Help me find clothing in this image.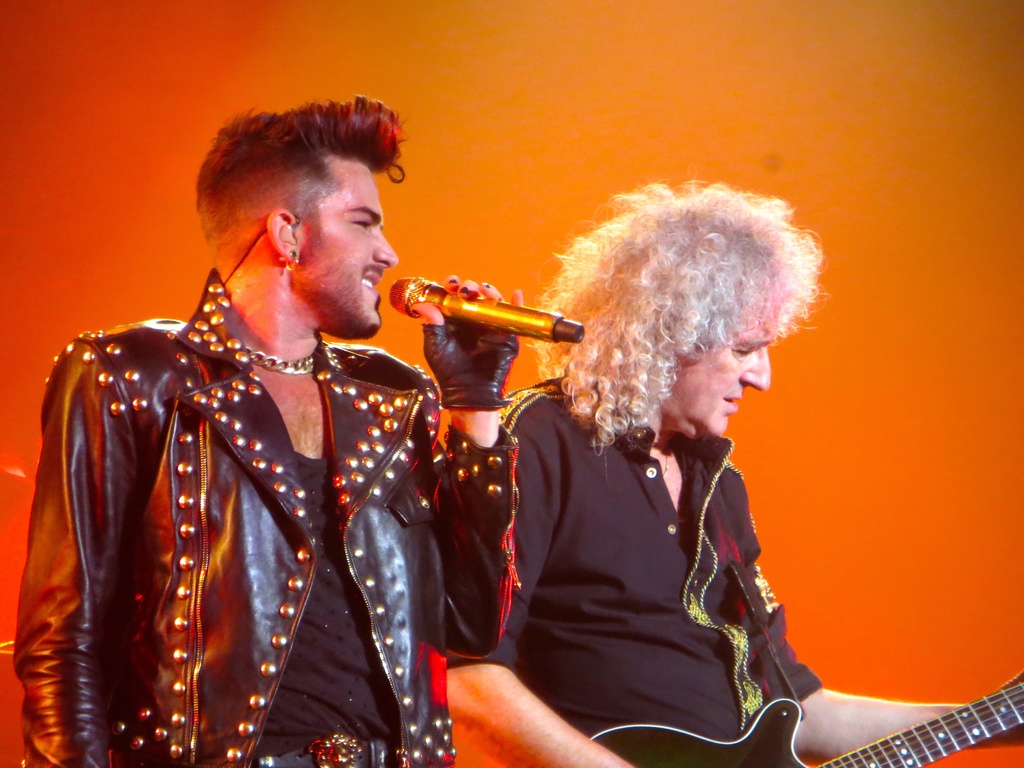
Found it: 18:266:573:767.
